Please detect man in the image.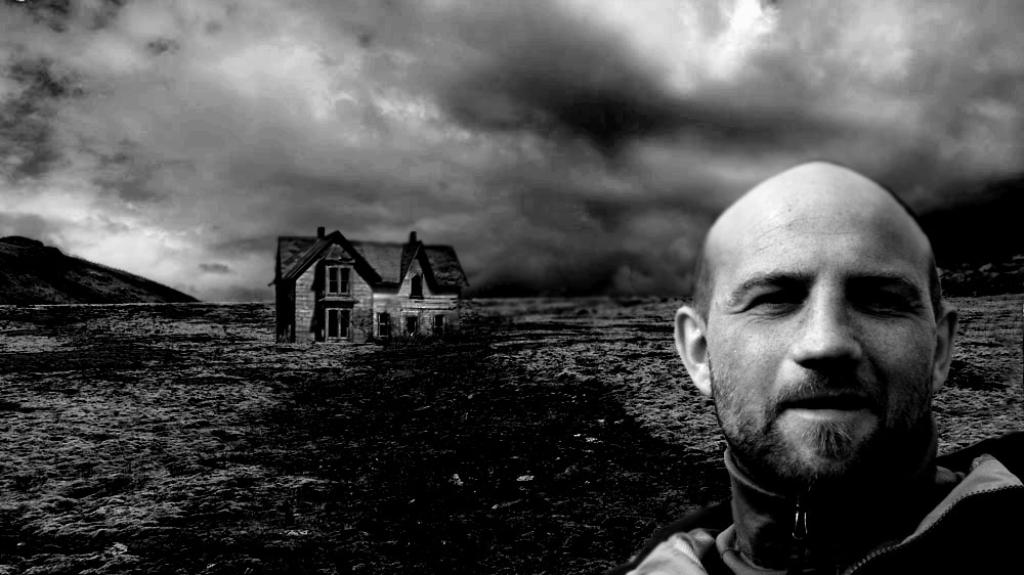
[left=612, top=142, right=1023, bottom=574].
